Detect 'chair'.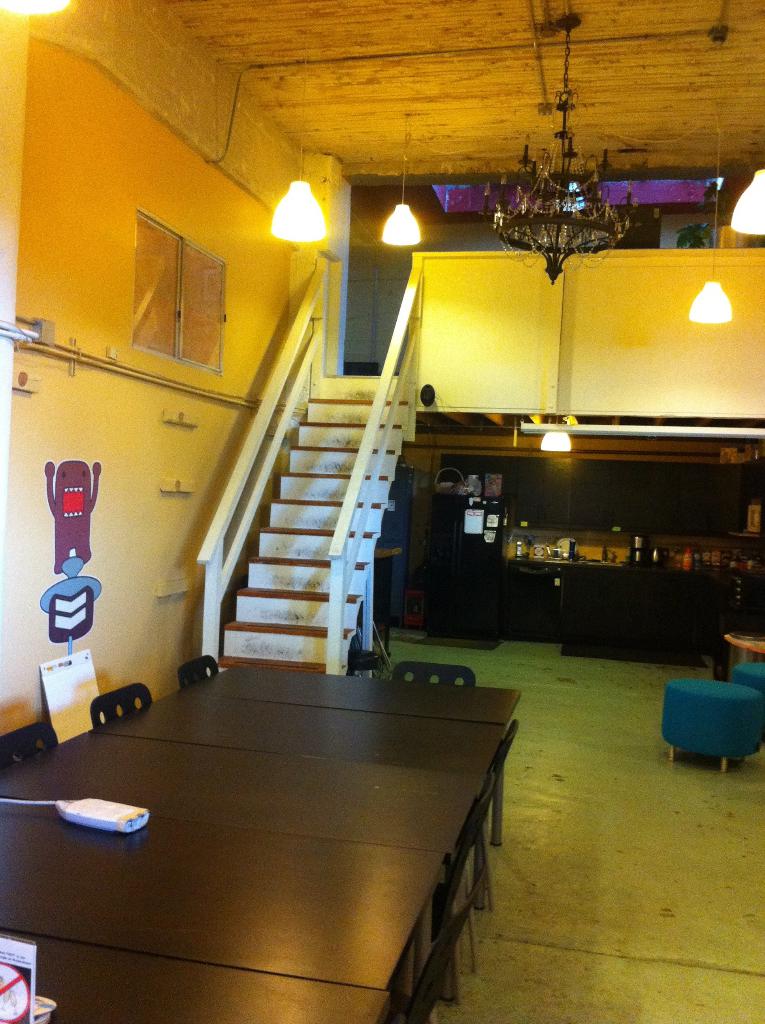
Detected at box=[391, 662, 478, 689].
